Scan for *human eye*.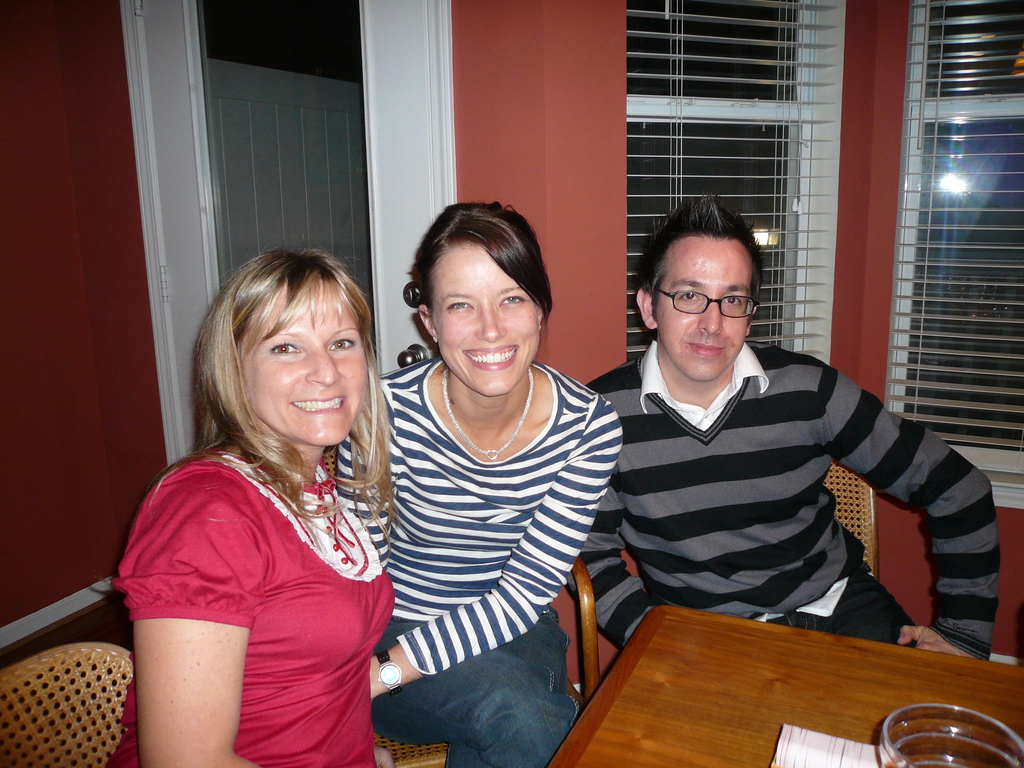
Scan result: 326 338 356 351.
